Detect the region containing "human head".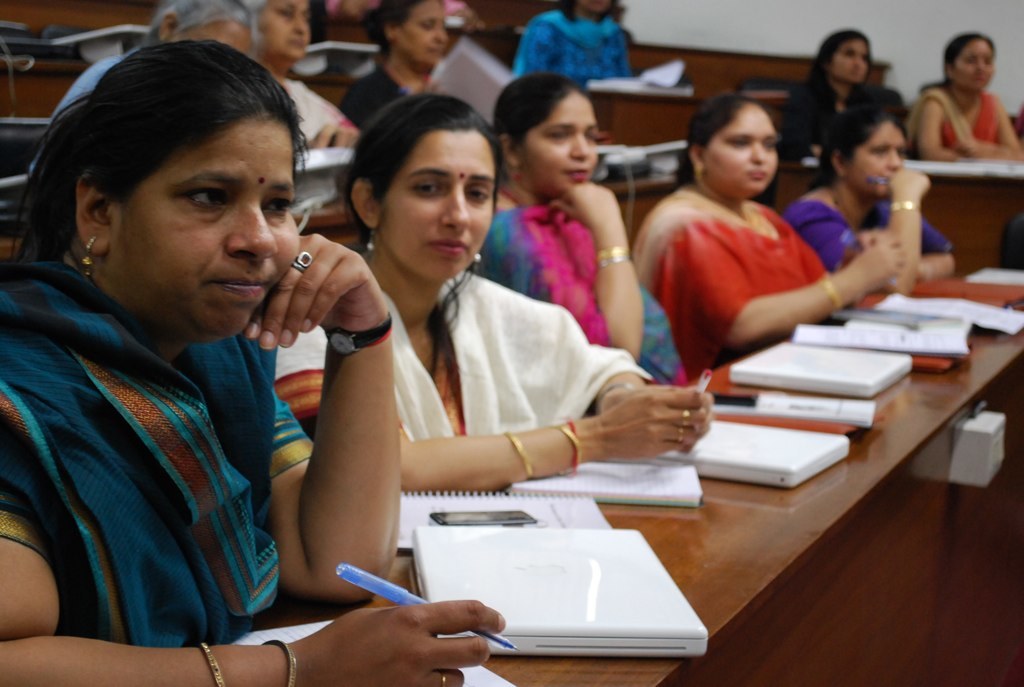
818, 25, 877, 82.
